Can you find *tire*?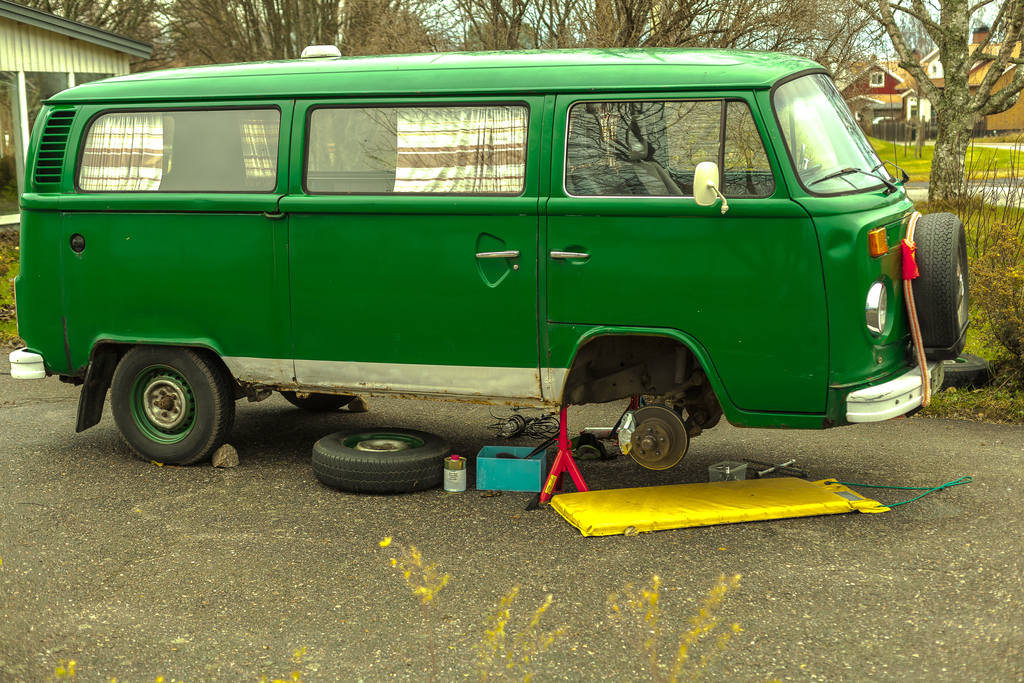
Yes, bounding box: bbox=[913, 213, 967, 359].
